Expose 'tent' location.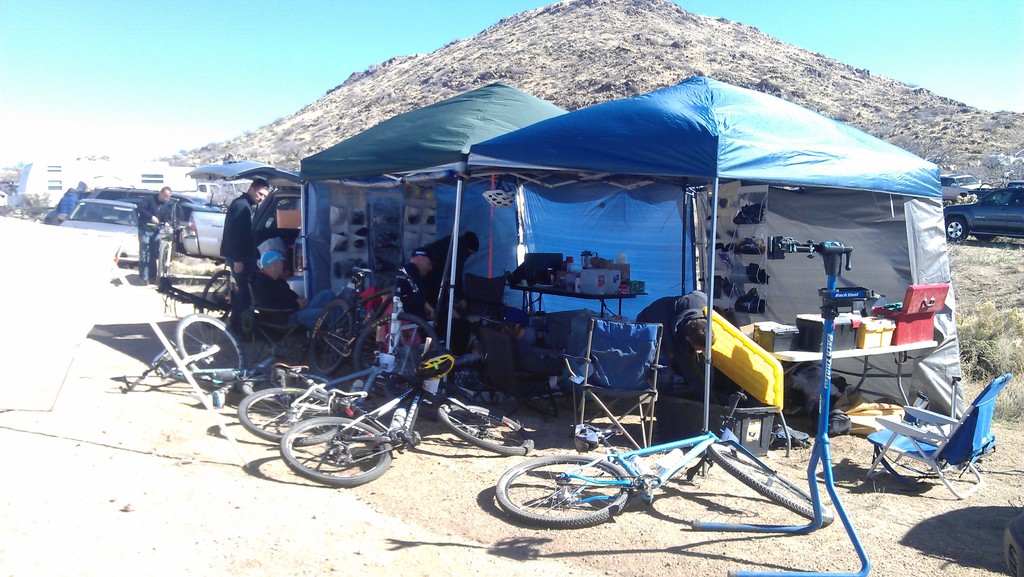
Exposed at left=420, top=63, right=983, bottom=425.
